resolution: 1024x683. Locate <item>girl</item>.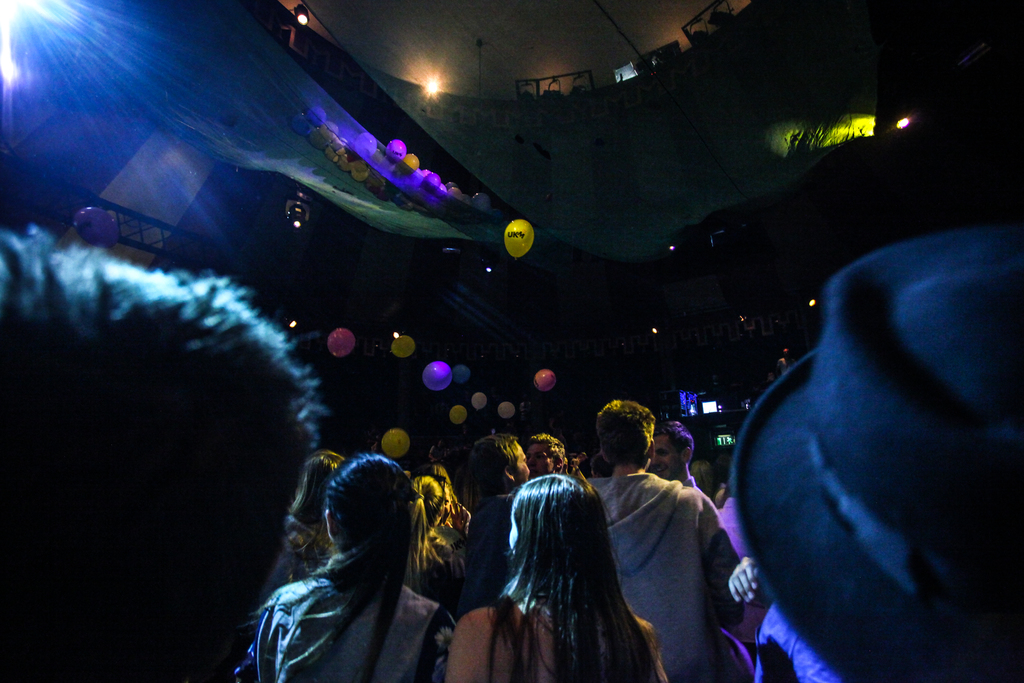
{"x1": 404, "y1": 475, "x2": 467, "y2": 657}.
